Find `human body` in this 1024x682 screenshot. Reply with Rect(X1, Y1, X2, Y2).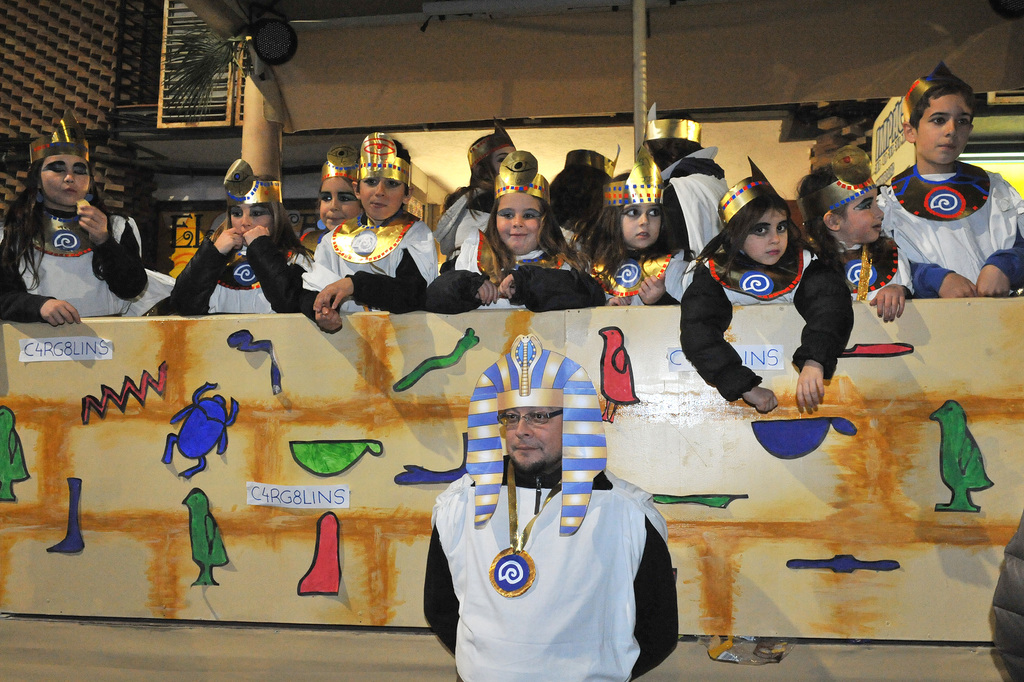
Rect(430, 122, 516, 272).
